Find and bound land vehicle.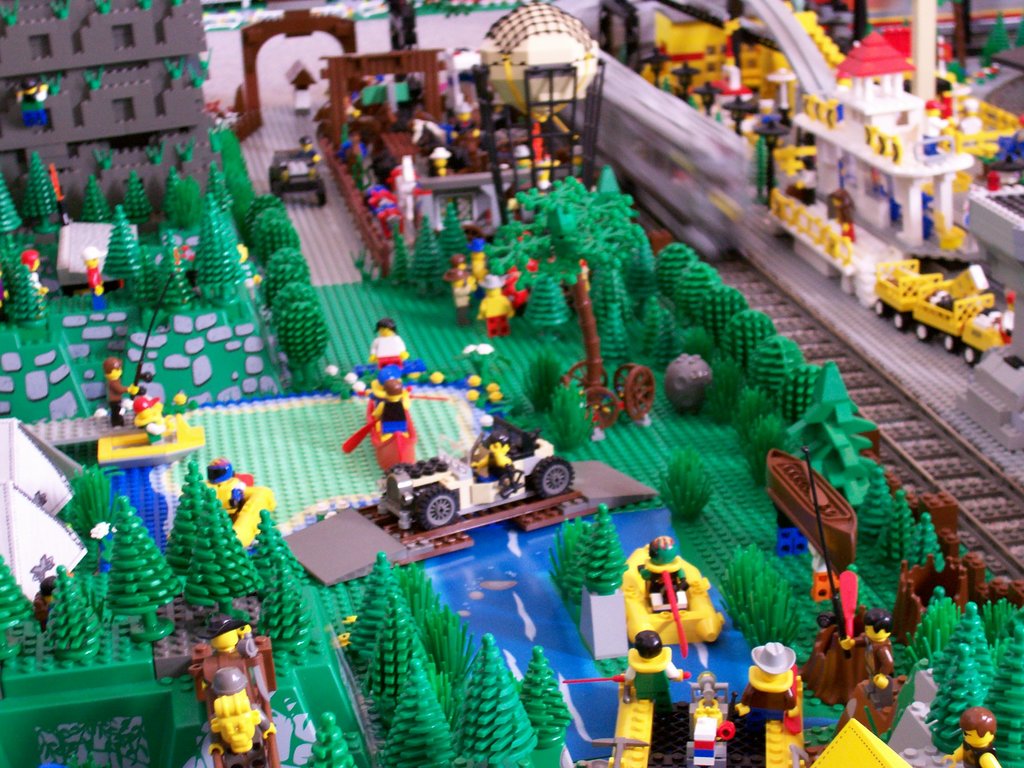
Bound: {"left": 870, "top": 258, "right": 1013, "bottom": 360}.
